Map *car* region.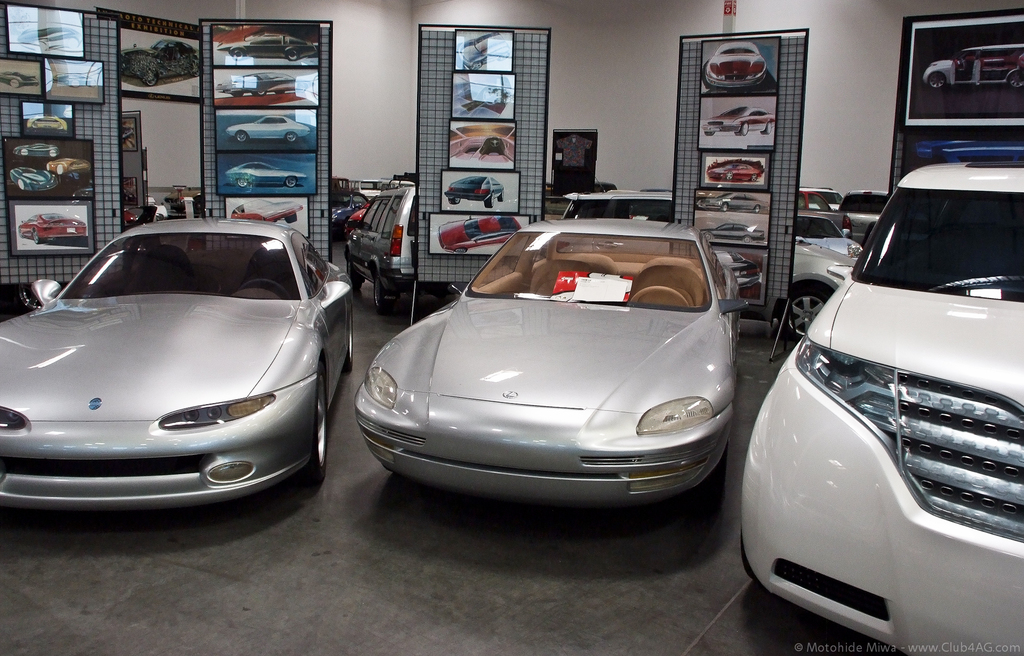
Mapped to x1=739 y1=159 x2=1023 y2=655.
